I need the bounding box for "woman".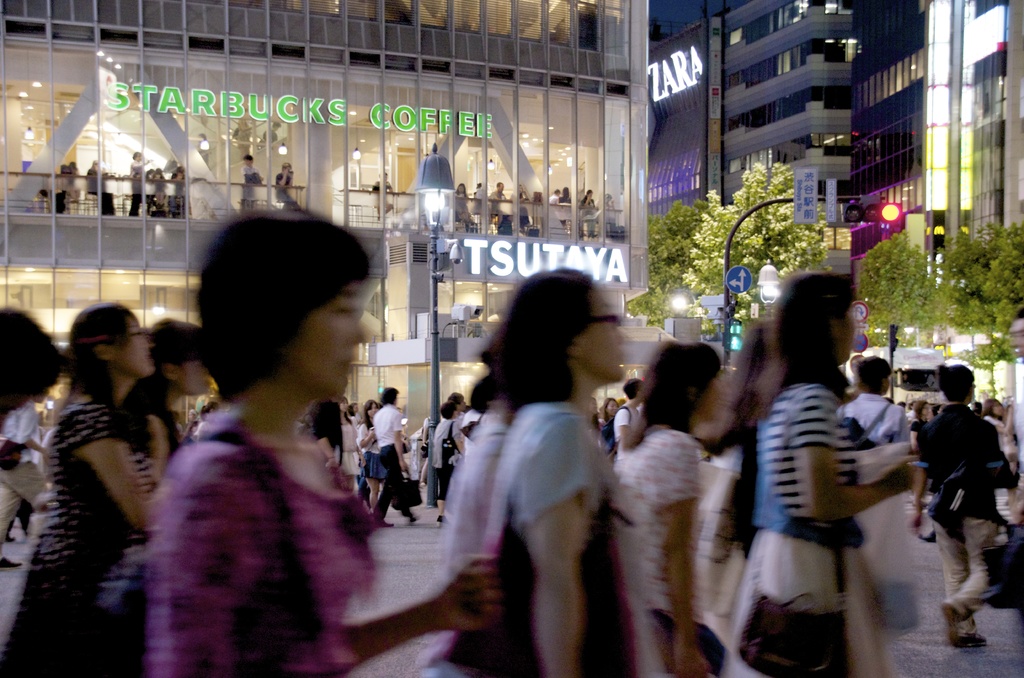
Here it is: pyautogui.locateOnScreen(492, 267, 656, 677).
